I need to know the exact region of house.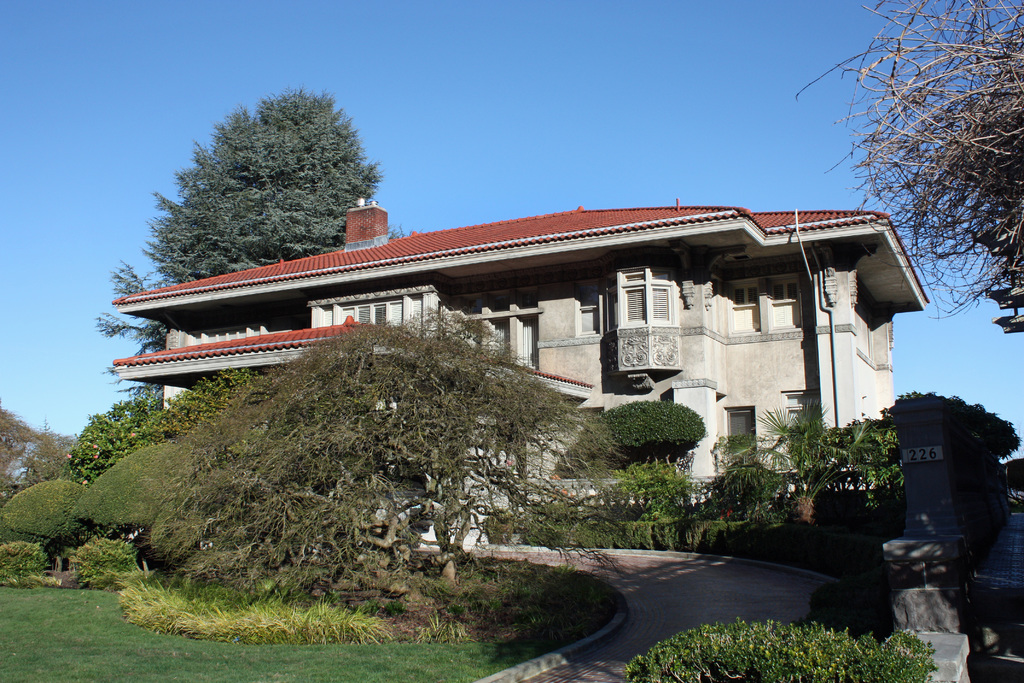
Region: {"x1": 127, "y1": 169, "x2": 966, "y2": 579}.
